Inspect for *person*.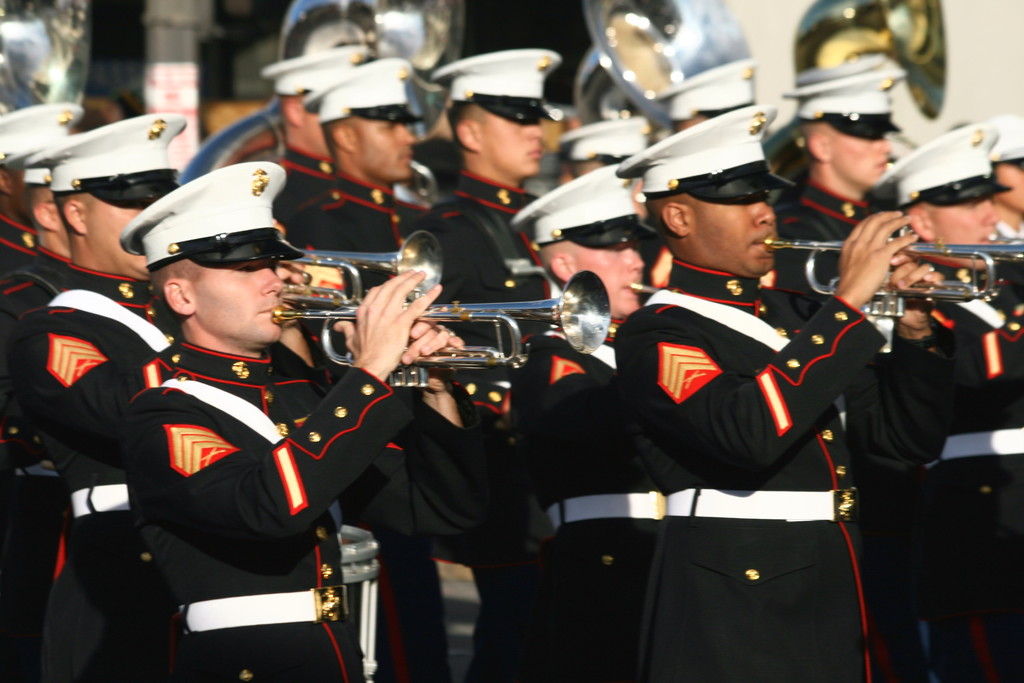
Inspection: <box>0,92,90,278</box>.
